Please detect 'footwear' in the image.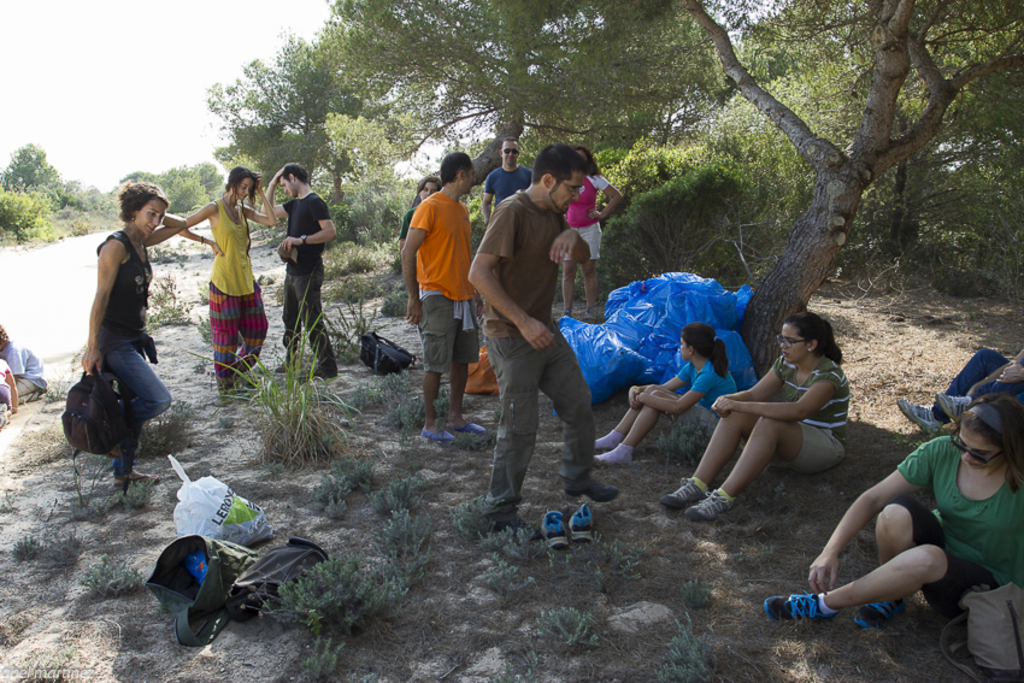
select_region(451, 422, 485, 435).
